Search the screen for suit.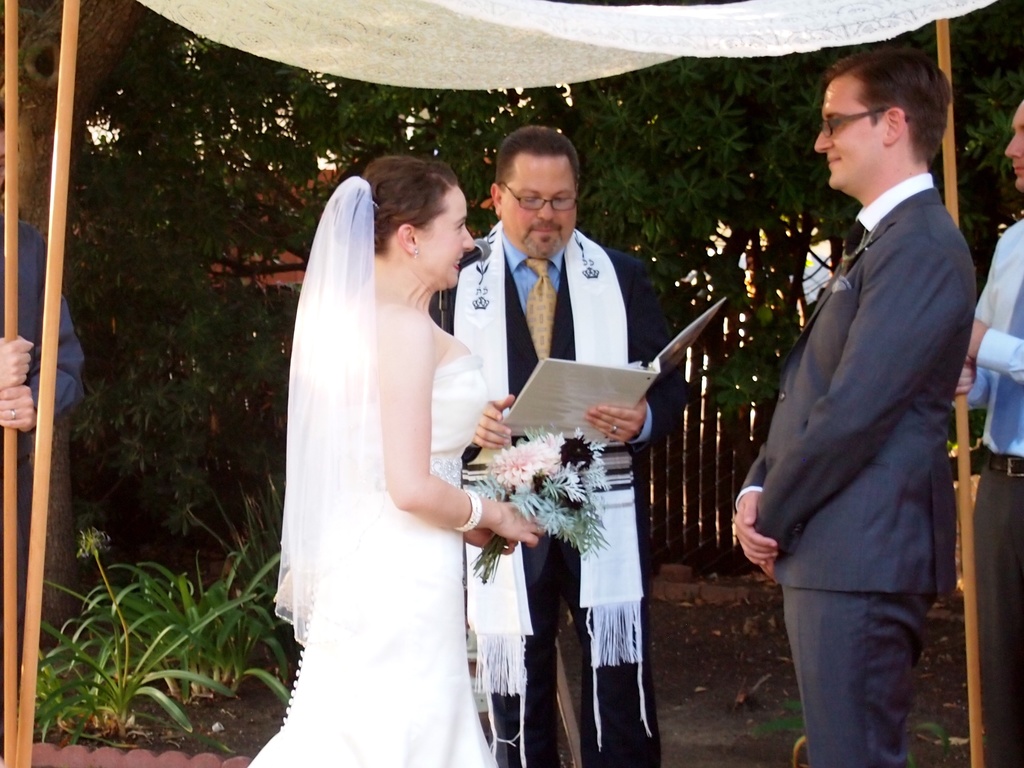
Found at bbox(733, 172, 978, 767).
